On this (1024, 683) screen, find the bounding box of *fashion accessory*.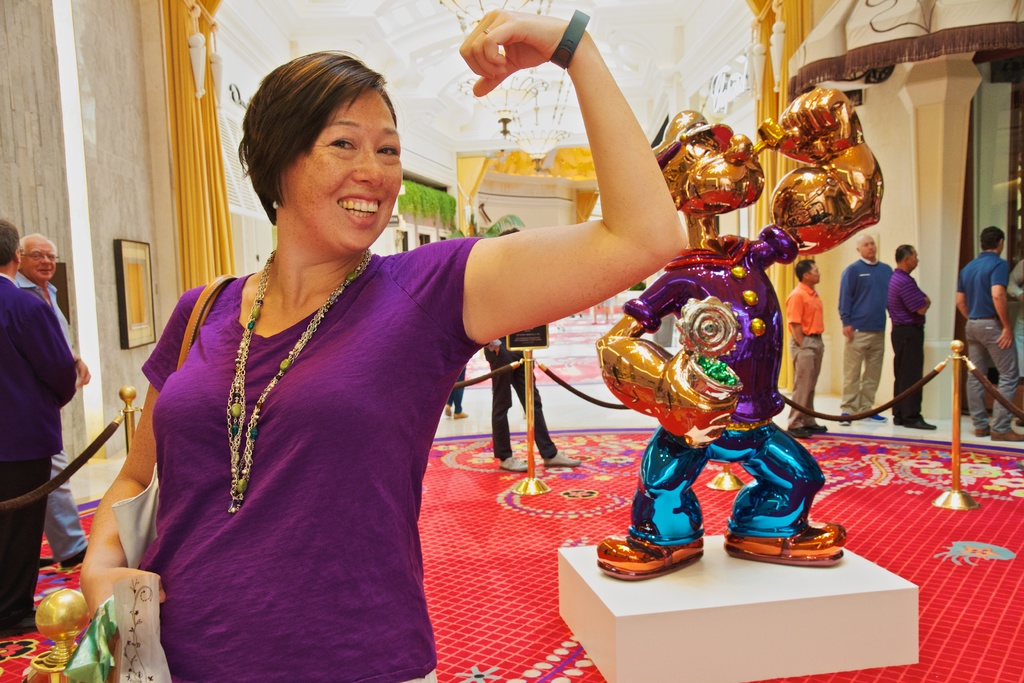
Bounding box: bbox=(61, 546, 86, 568).
